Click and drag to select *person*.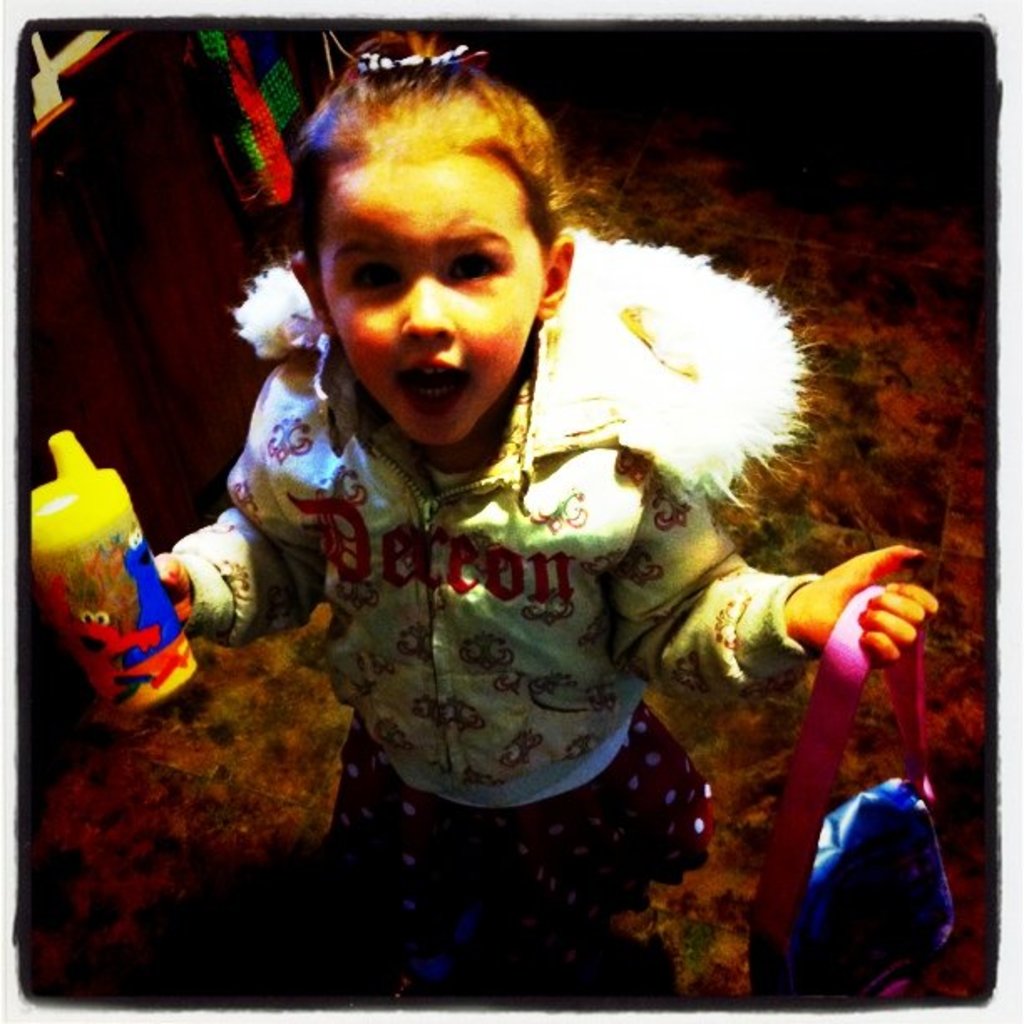
Selection: (left=50, top=99, right=842, bottom=977).
